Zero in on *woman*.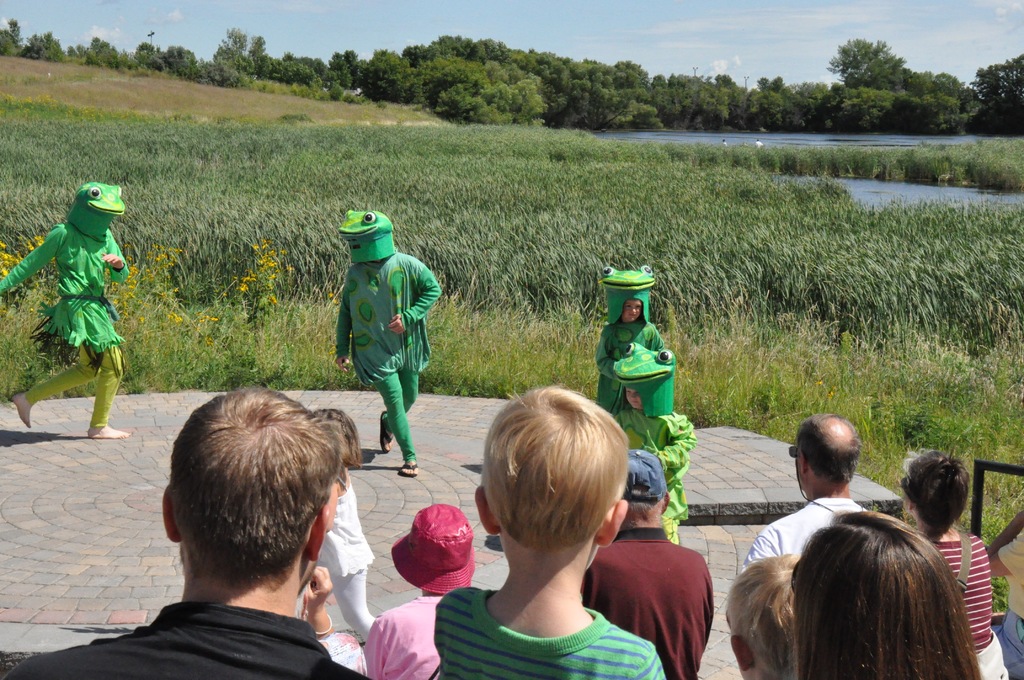
Zeroed in: 790:511:982:679.
